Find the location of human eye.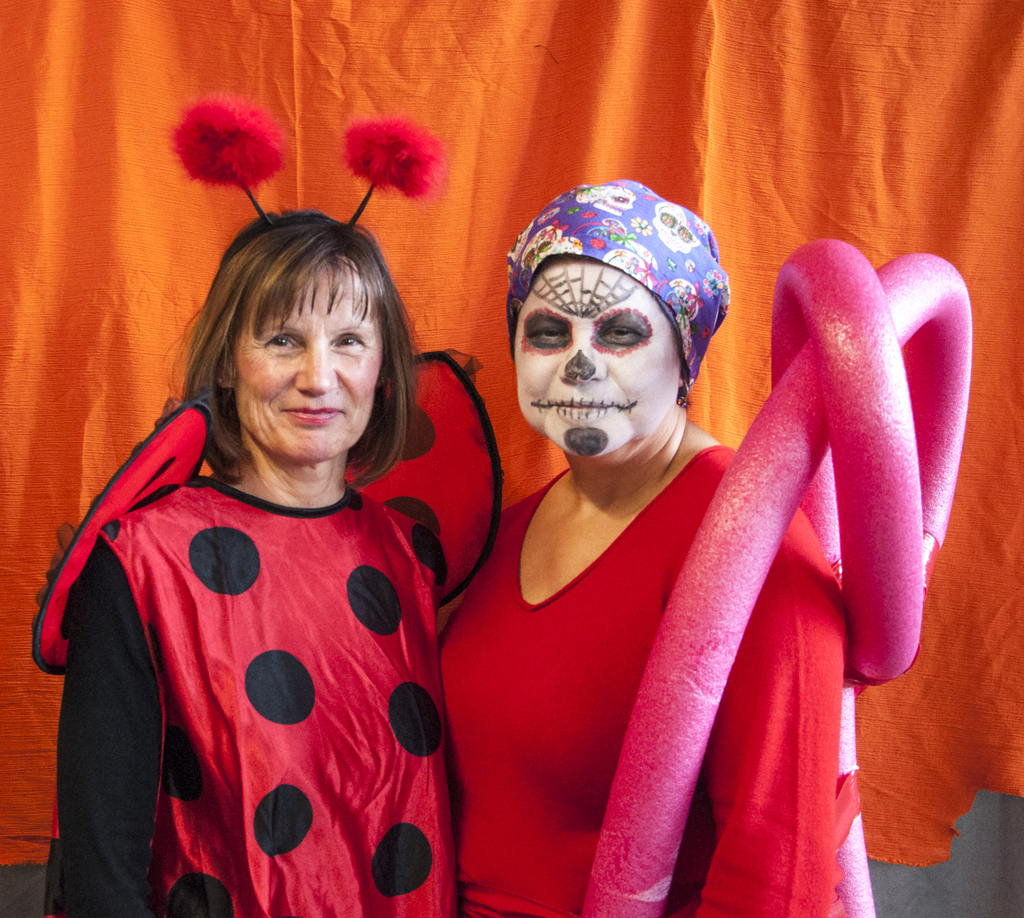
Location: 601,323,649,345.
